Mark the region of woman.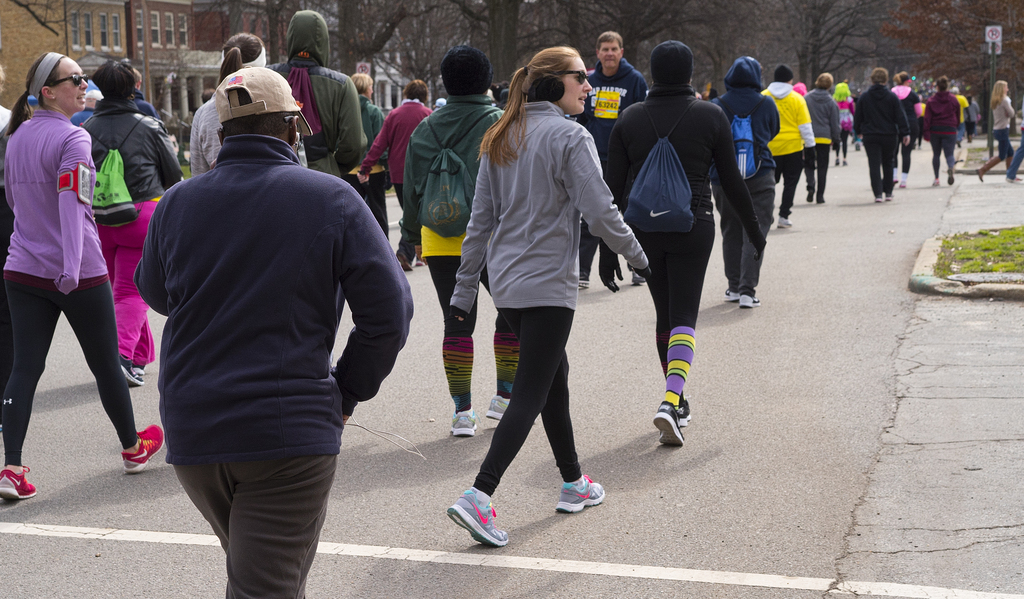
Region: (447,45,626,542).
